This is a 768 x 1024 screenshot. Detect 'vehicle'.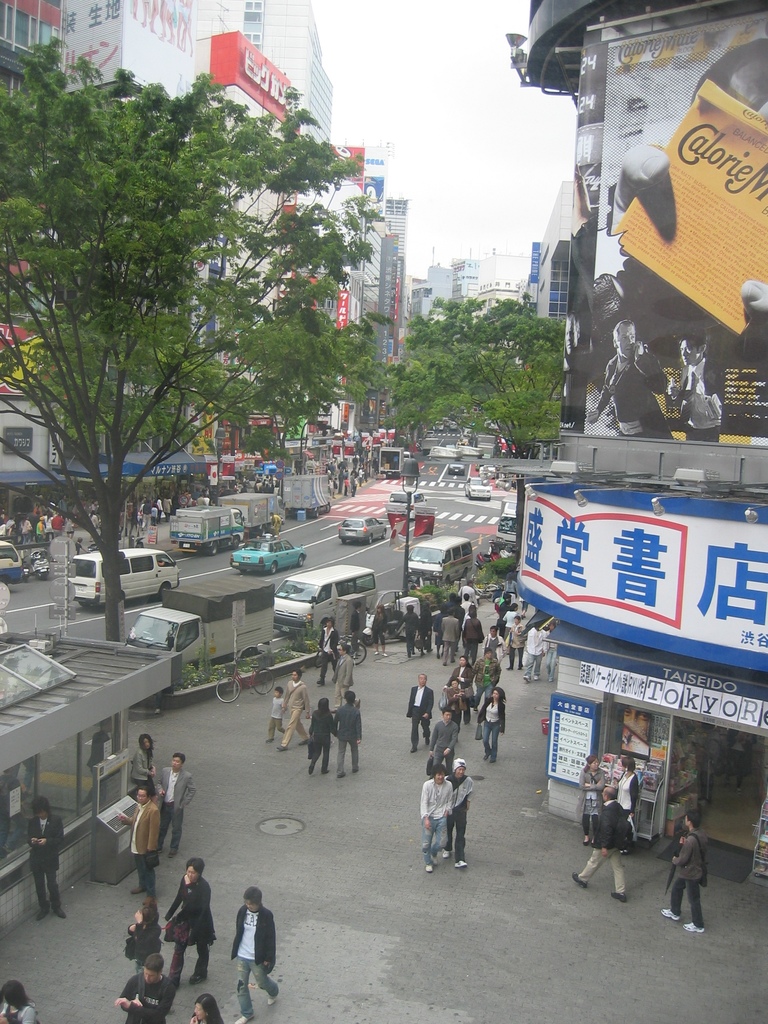
[left=408, top=534, right=474, bottom=583].
